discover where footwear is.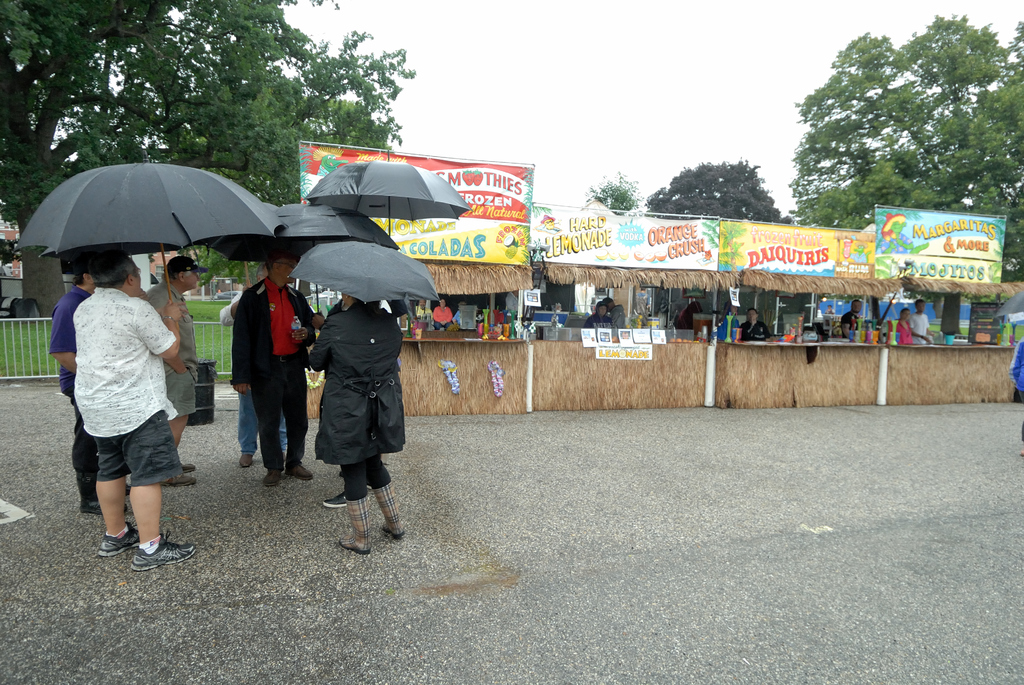
Discovered at x1=292, y1=462, x2=312, y2=478.
